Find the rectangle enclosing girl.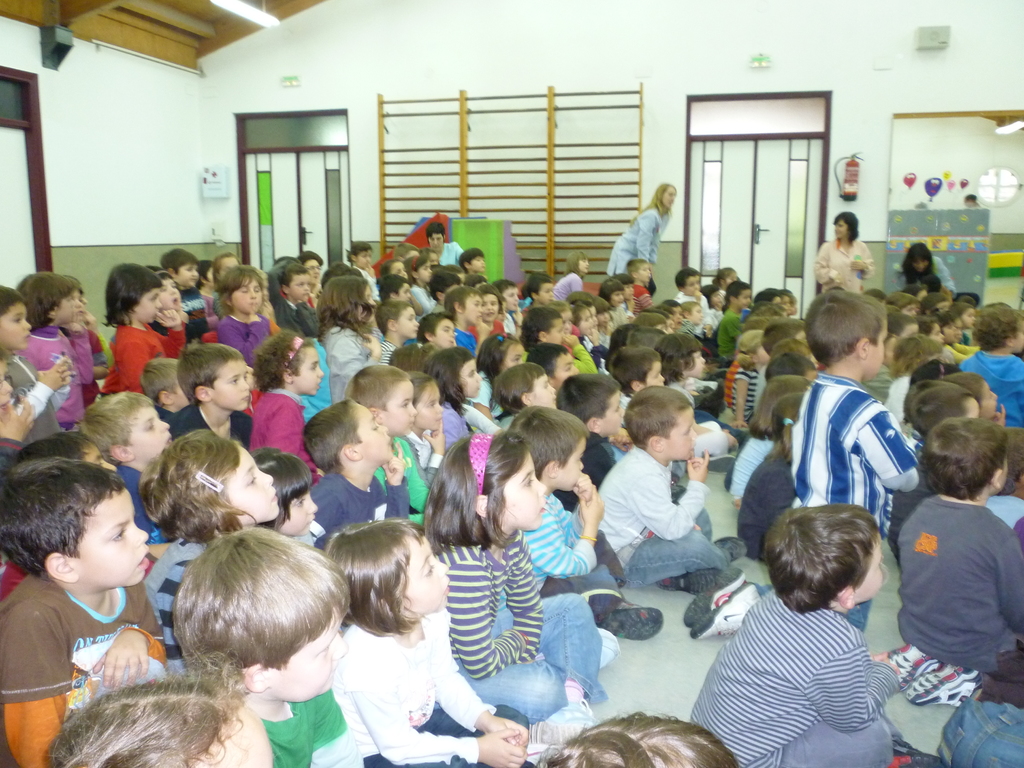
rect(813, 211, 874, 300).
